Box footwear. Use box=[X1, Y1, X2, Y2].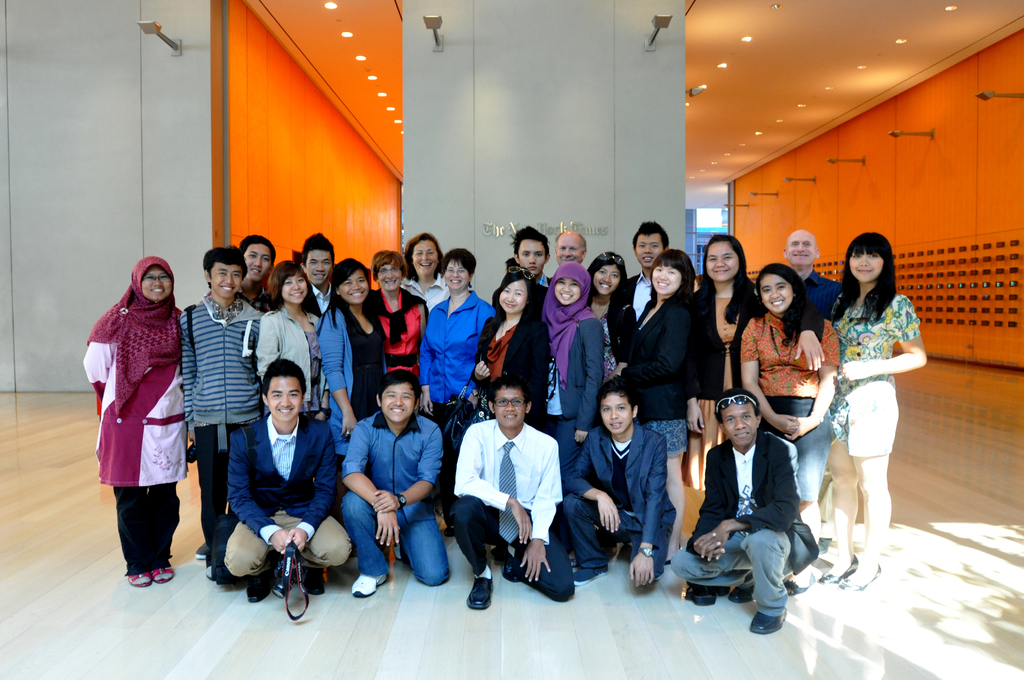
box=[842, 556, 884, 594].
